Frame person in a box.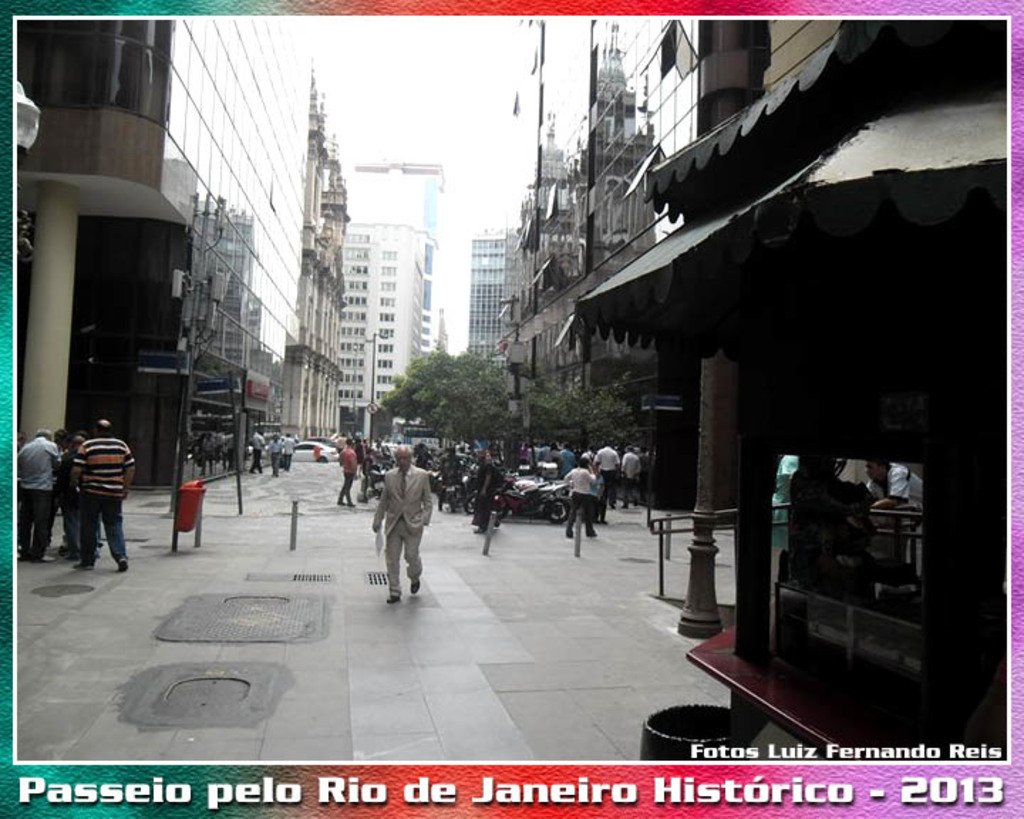
(566, 459, 599, 530).
